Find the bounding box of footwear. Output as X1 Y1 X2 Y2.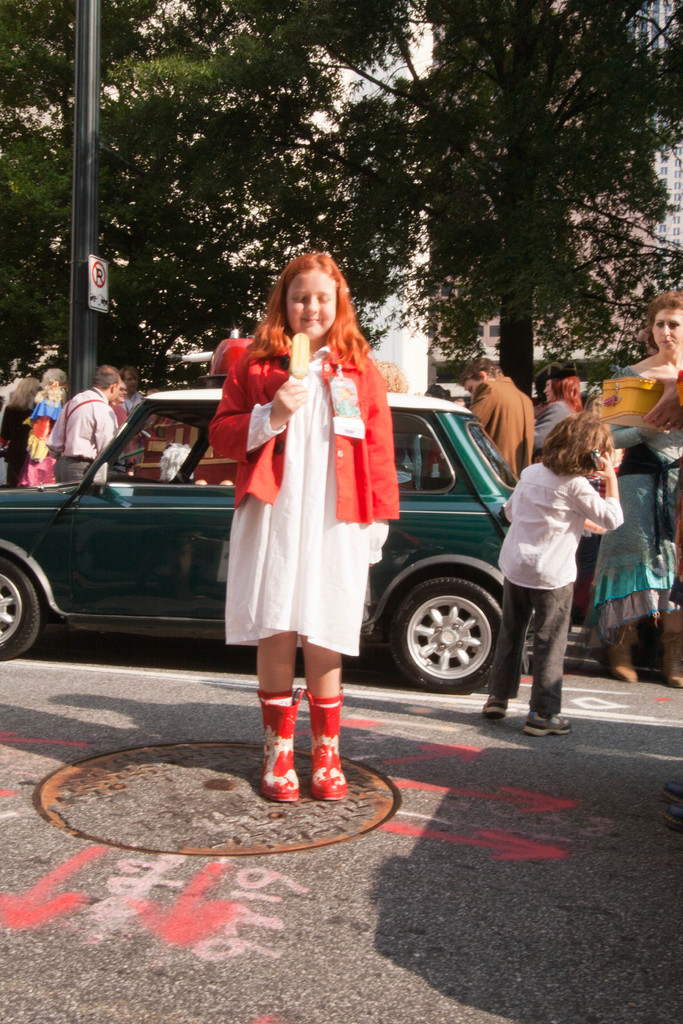
482 693 511 721.
